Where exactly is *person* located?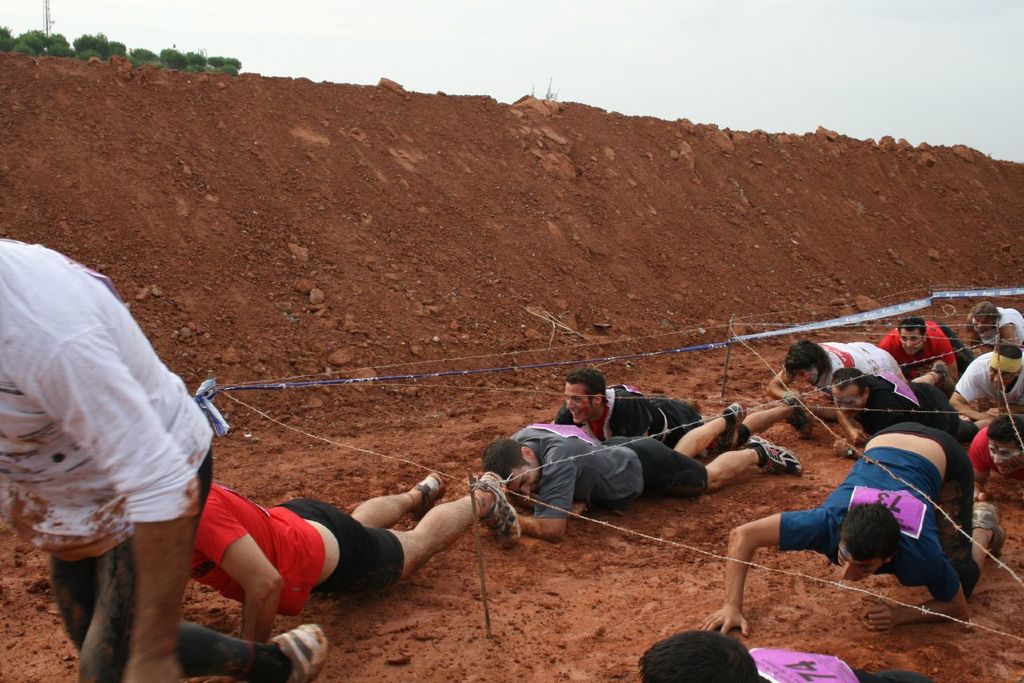
Its bounding box is 479, 399, 804, 541.
